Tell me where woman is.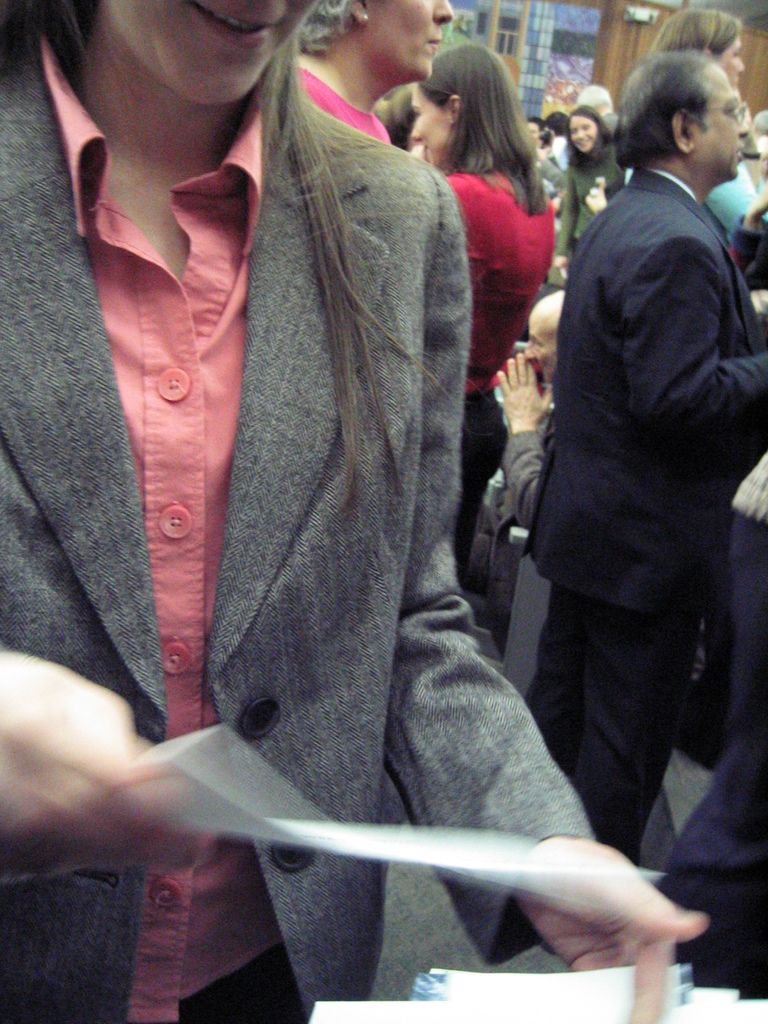
woman is at x1=298, y1=0, x2=456, y2=164.
